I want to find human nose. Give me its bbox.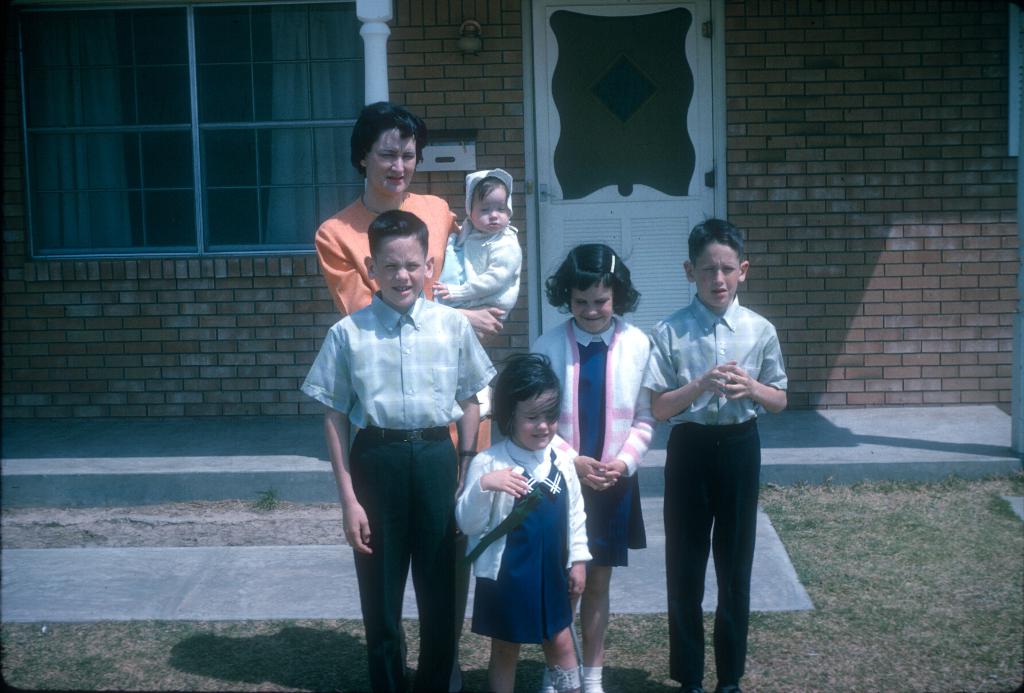
bbox=[394, 161, 408, 174].
